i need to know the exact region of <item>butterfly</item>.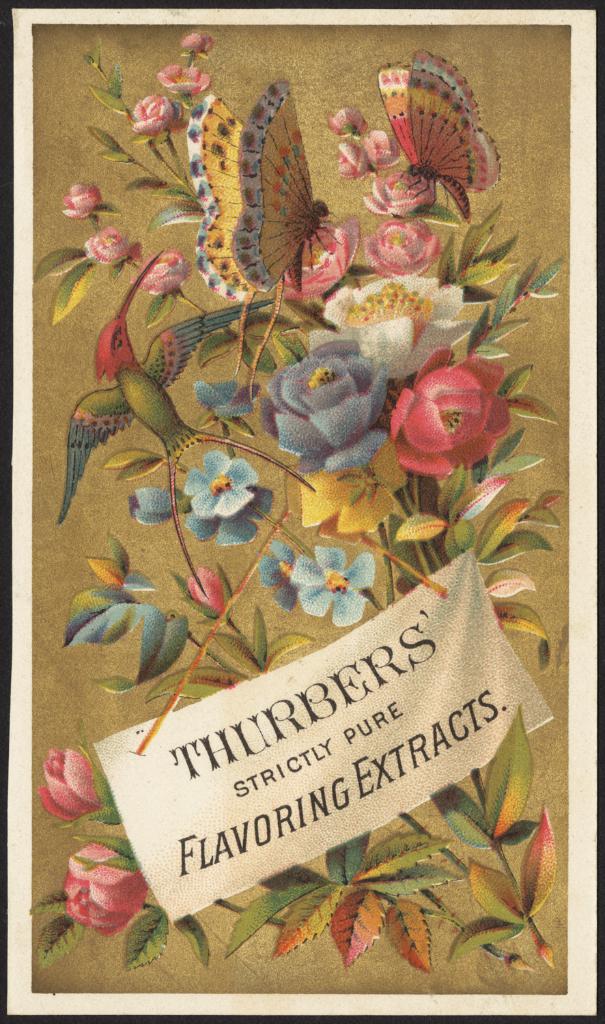
Region: BBox(213, 68, 348, 297).
